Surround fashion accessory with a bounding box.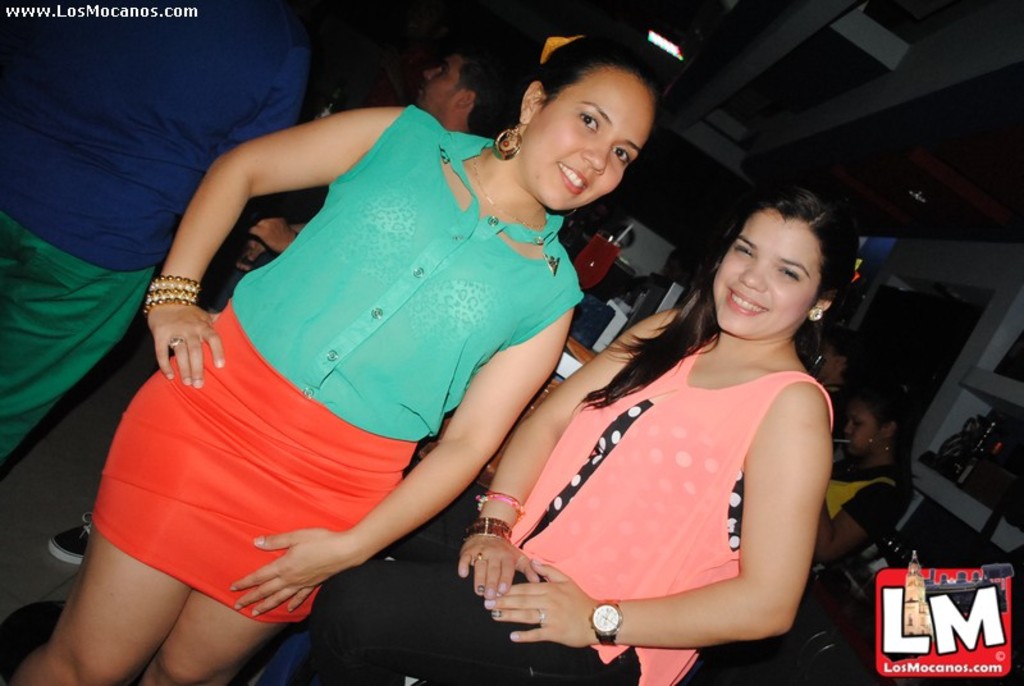
<box>477,494,524,517</box>.
